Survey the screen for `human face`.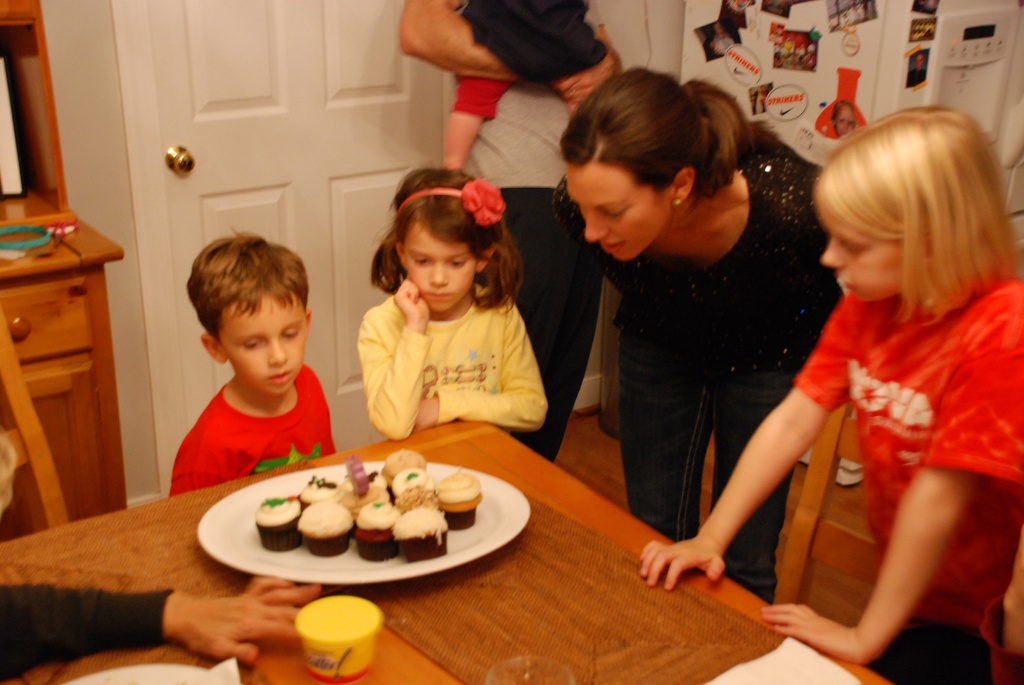
Survey found: box=[820, 203, 899, 303].
